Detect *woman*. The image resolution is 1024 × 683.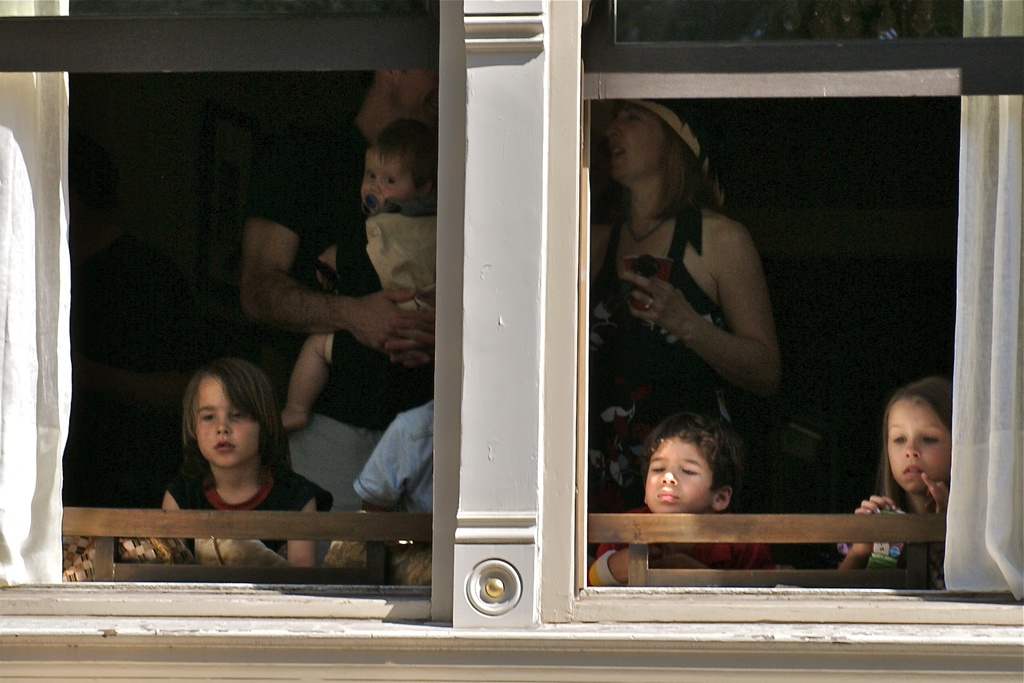
586 107 796 493.
